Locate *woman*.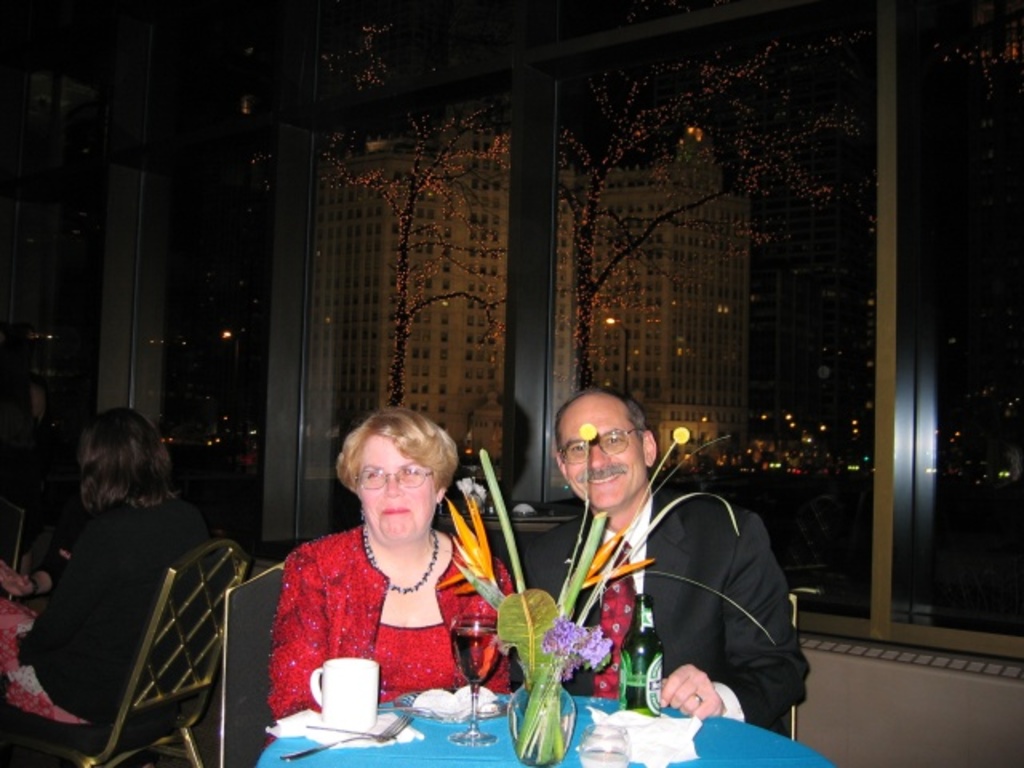
Bounding box: box=[261, 410, 501, 723].
